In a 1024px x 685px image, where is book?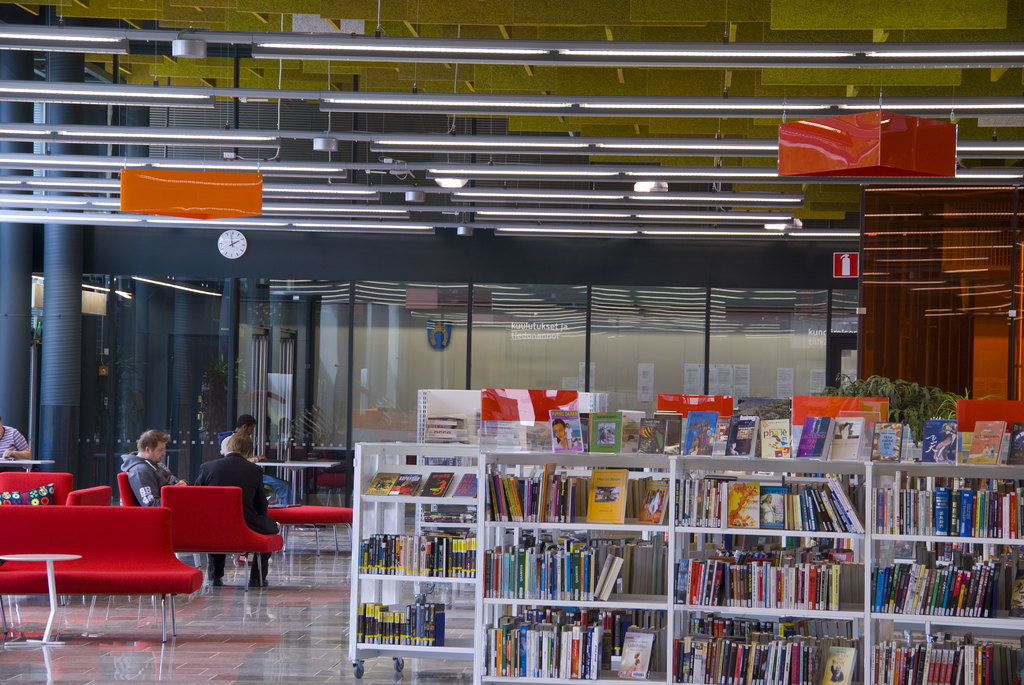
<box>365,469,401,494</box>.
